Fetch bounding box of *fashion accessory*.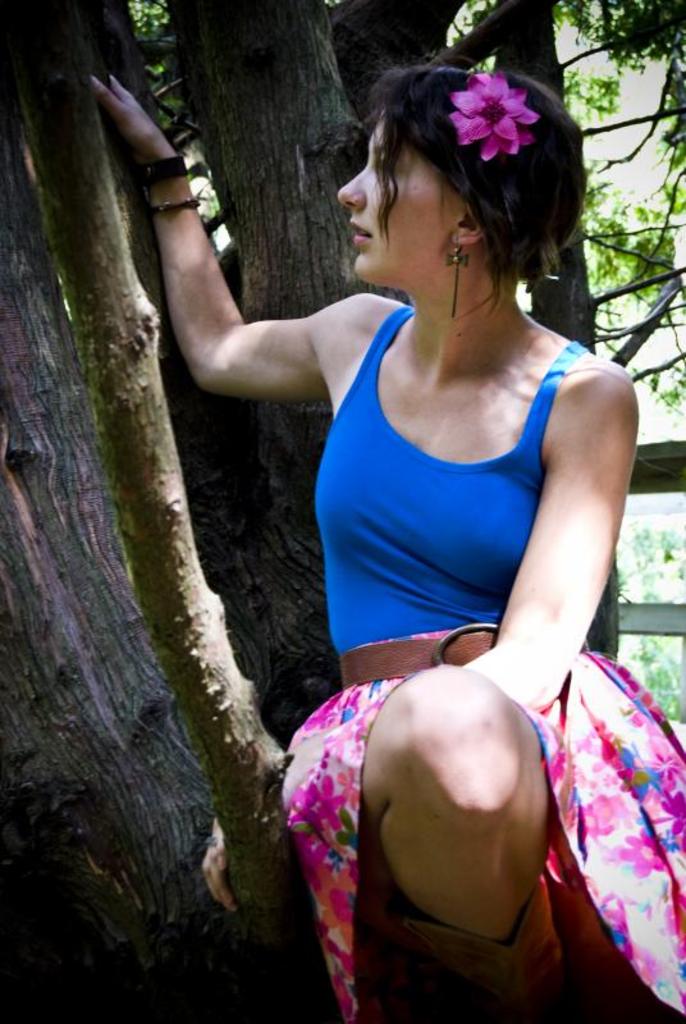
Bbox: [451,67,540,161].
